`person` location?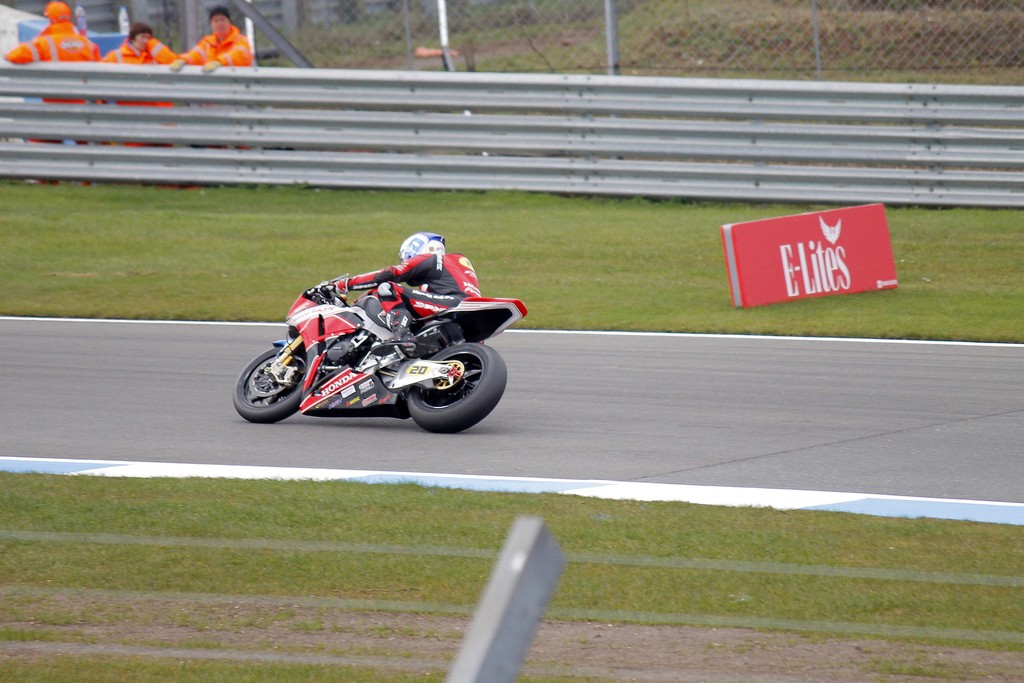
BBox(296, 233, 479, 351)
